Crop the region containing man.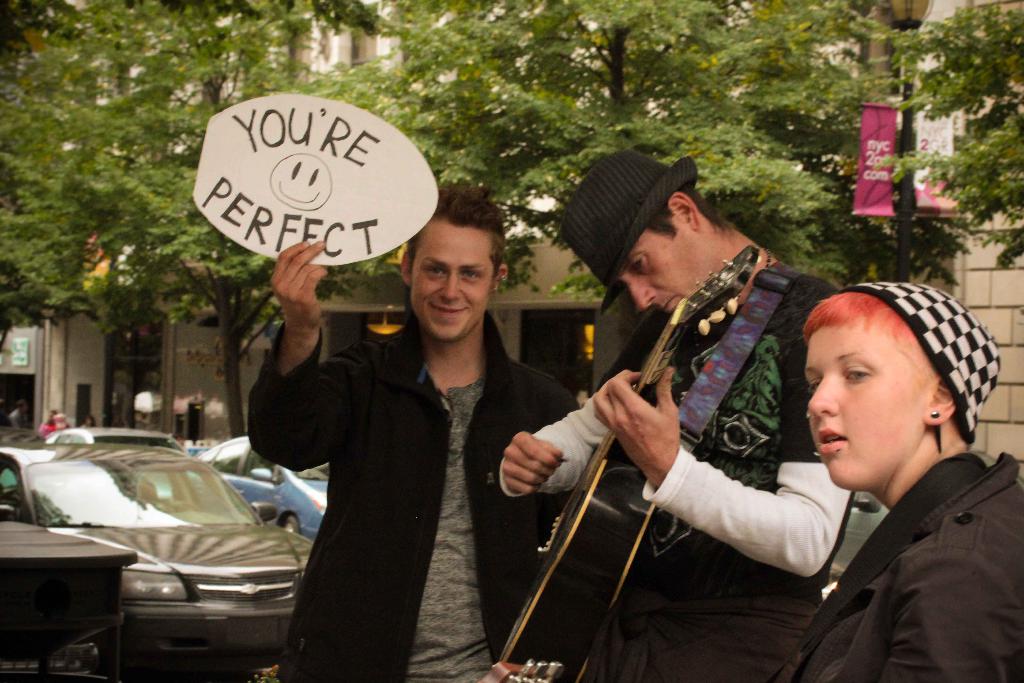
Crop region: bbox=(254, 190, 578, 661).
